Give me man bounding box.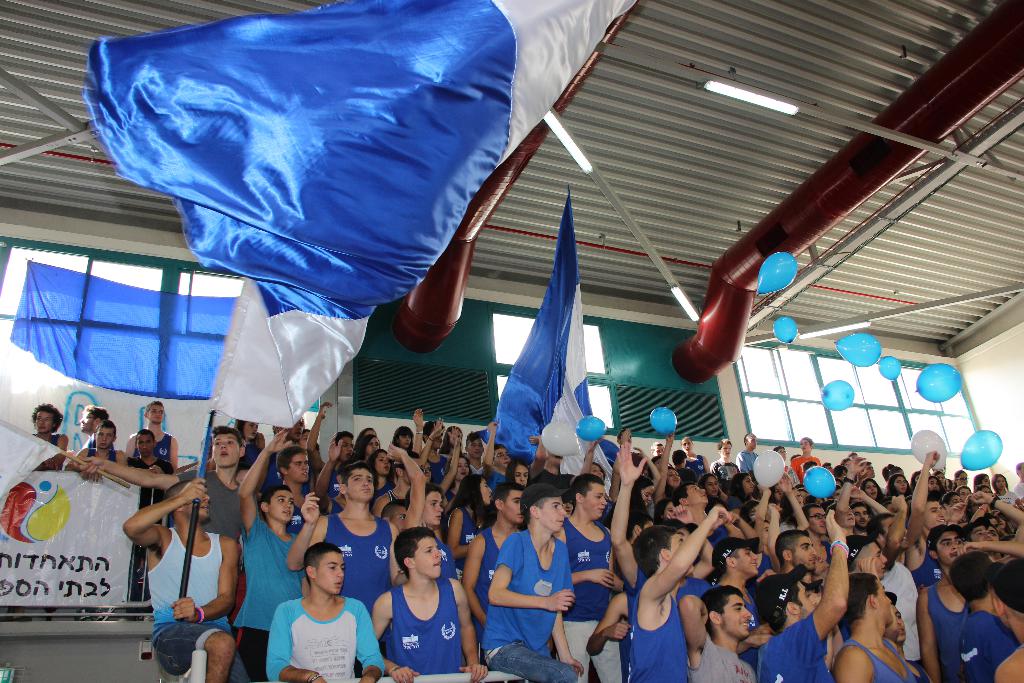
<box>28,401,73,471</box>.
